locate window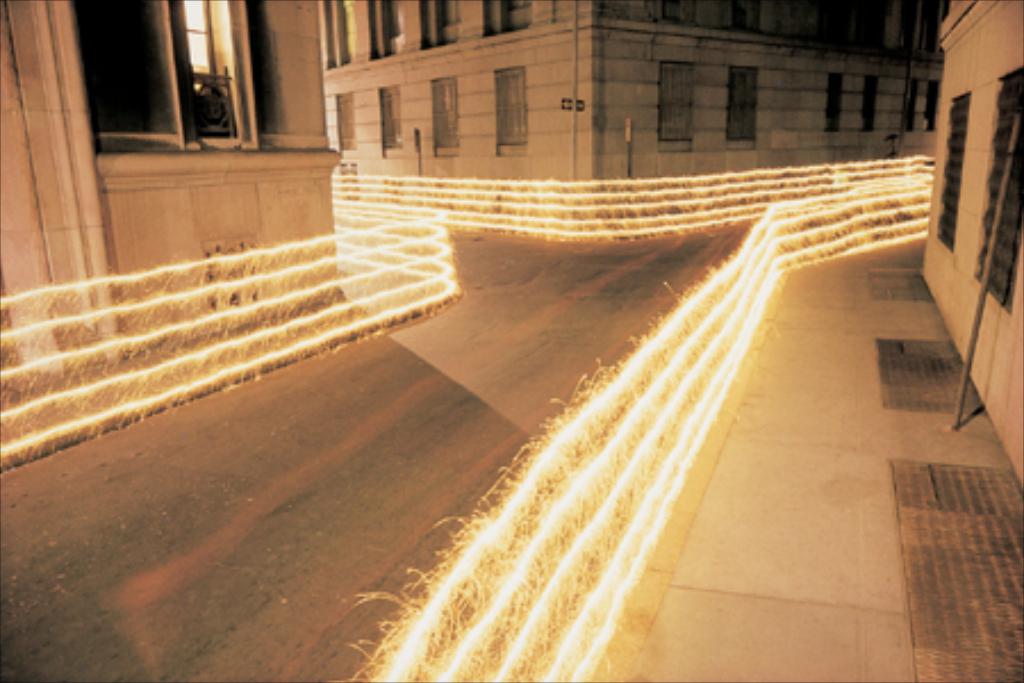
x1=501, y1=66, x2=526, y2=153
